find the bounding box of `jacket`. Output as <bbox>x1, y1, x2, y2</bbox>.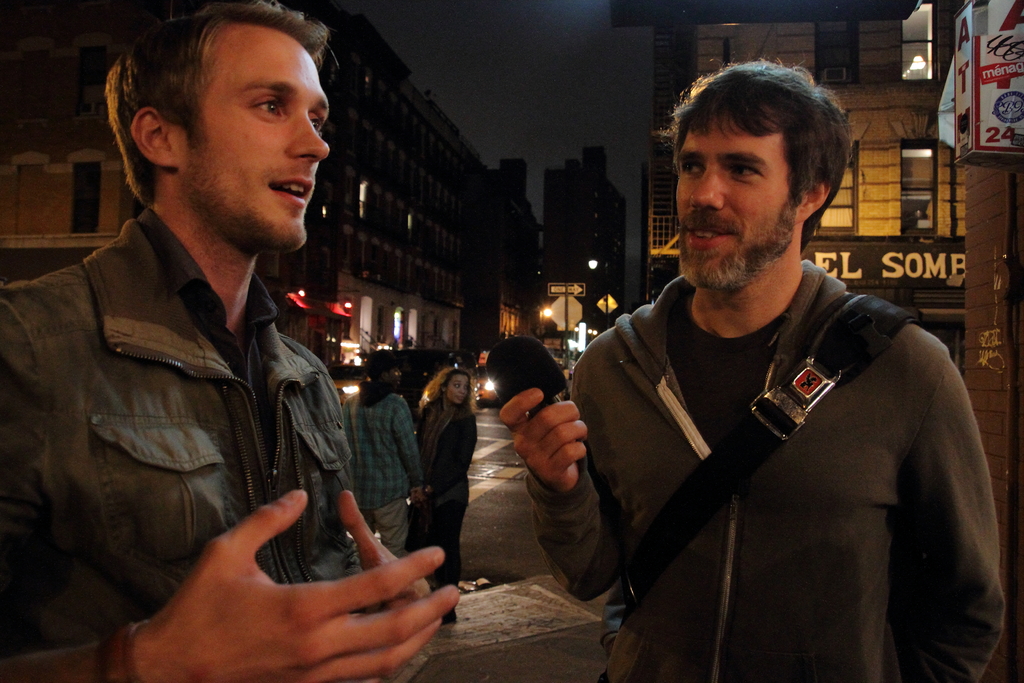
<bbox>0, 210, 388, 682</bbox>.
